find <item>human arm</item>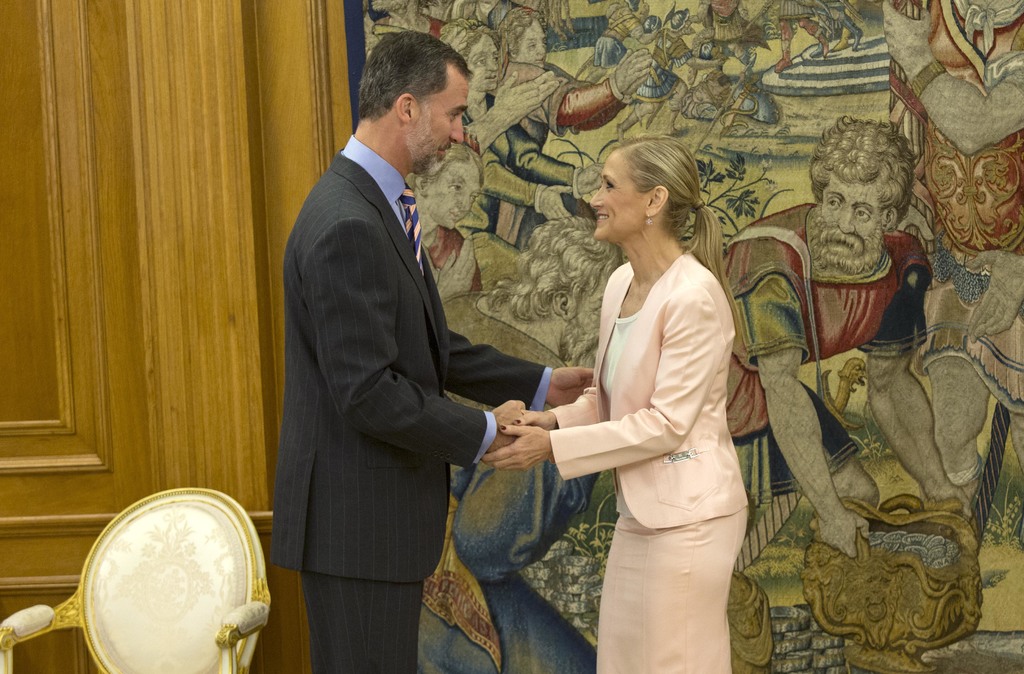
crop(508, 367, 605, 431)
